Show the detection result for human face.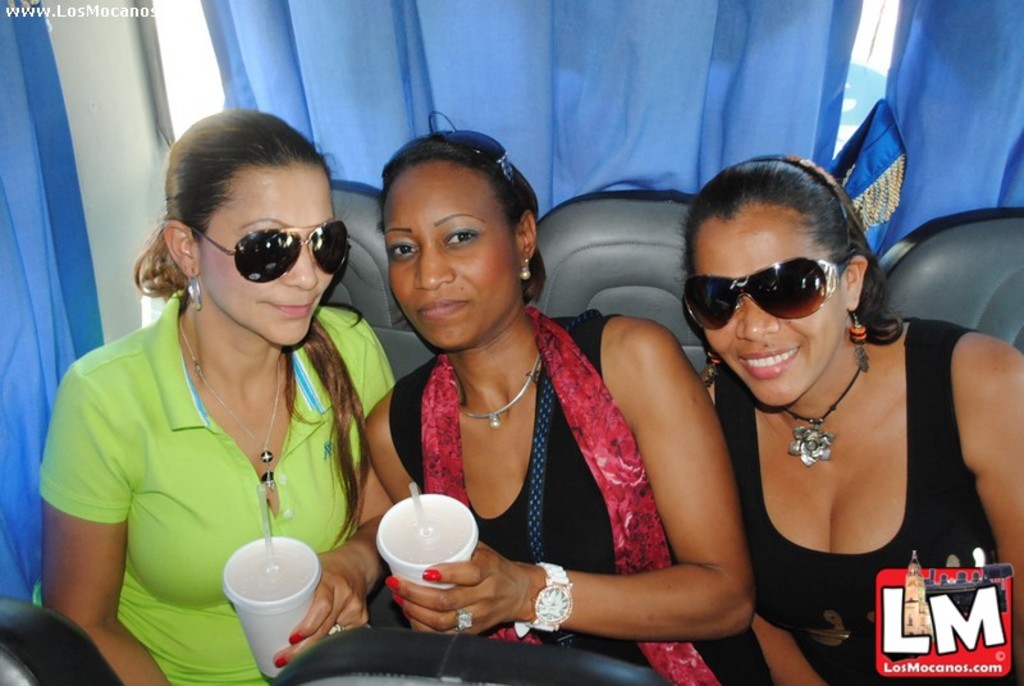
{"x1": 696, "y1": 212, "x2": 849, "y2": 401}.
